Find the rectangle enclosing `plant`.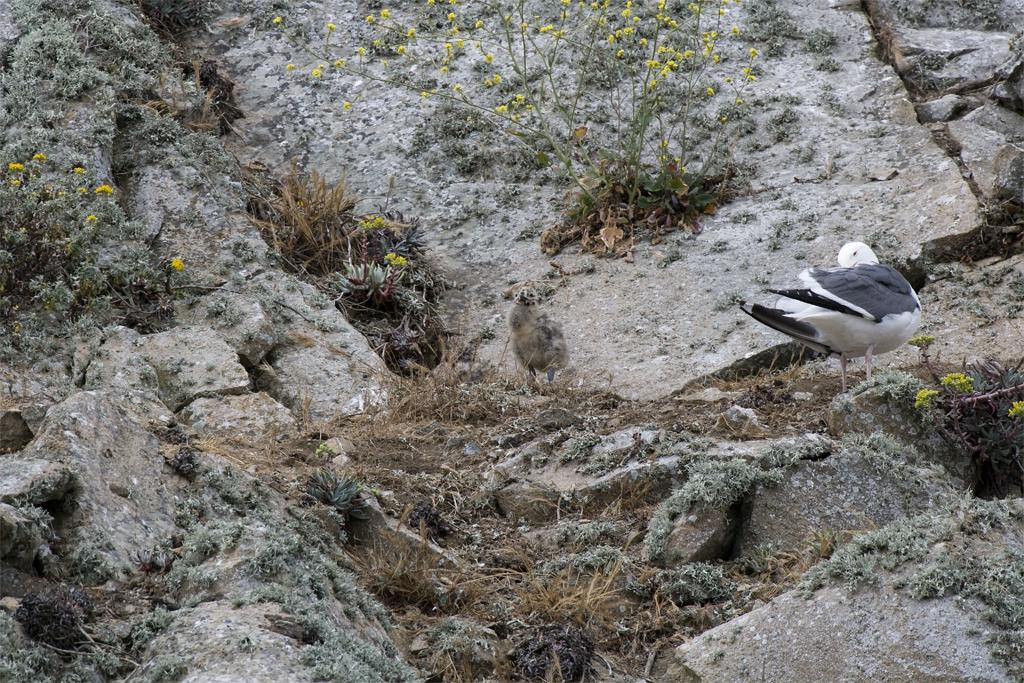
detection(859, 224, 912, 269).
